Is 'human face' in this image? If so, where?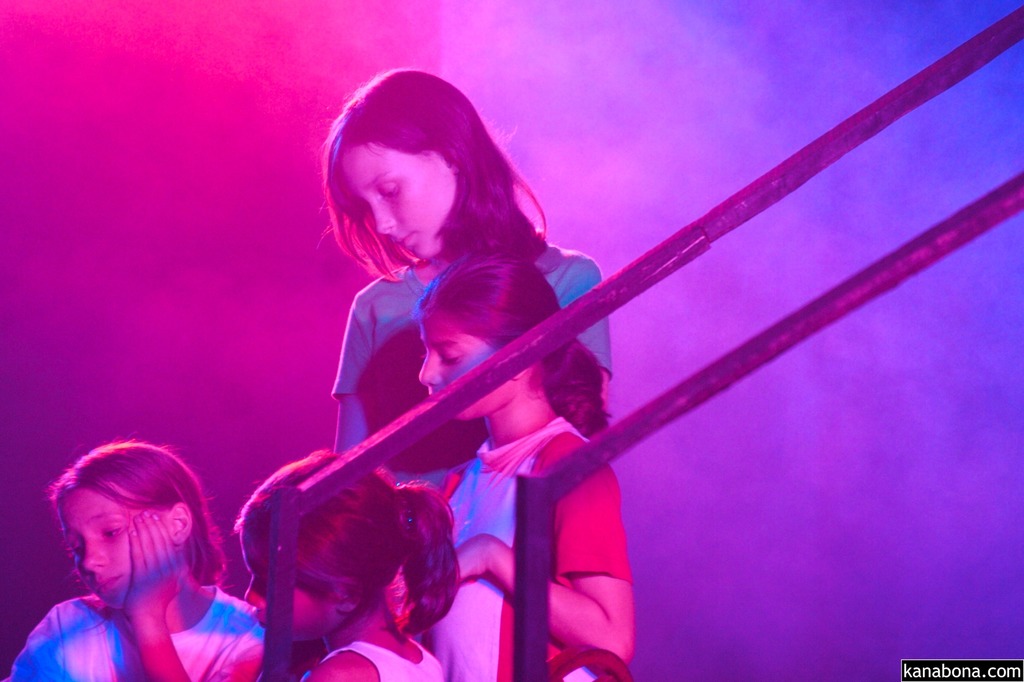
Yes, at l=420, t=320, r=506, b=421.
